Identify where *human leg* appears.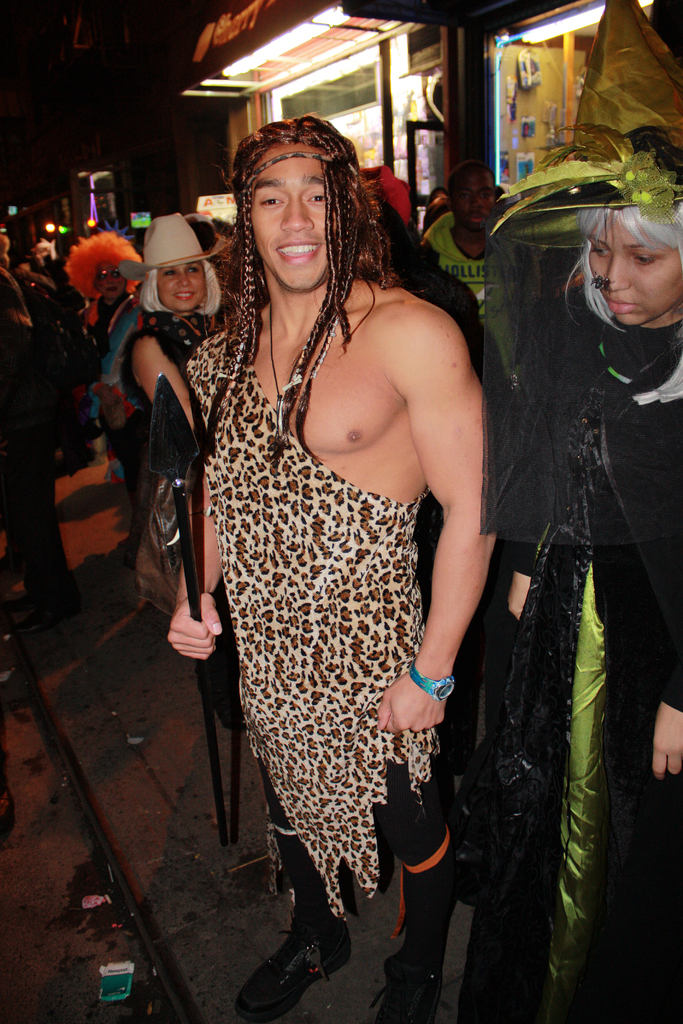
Appears at crop(369, 729, 465, 1011).
